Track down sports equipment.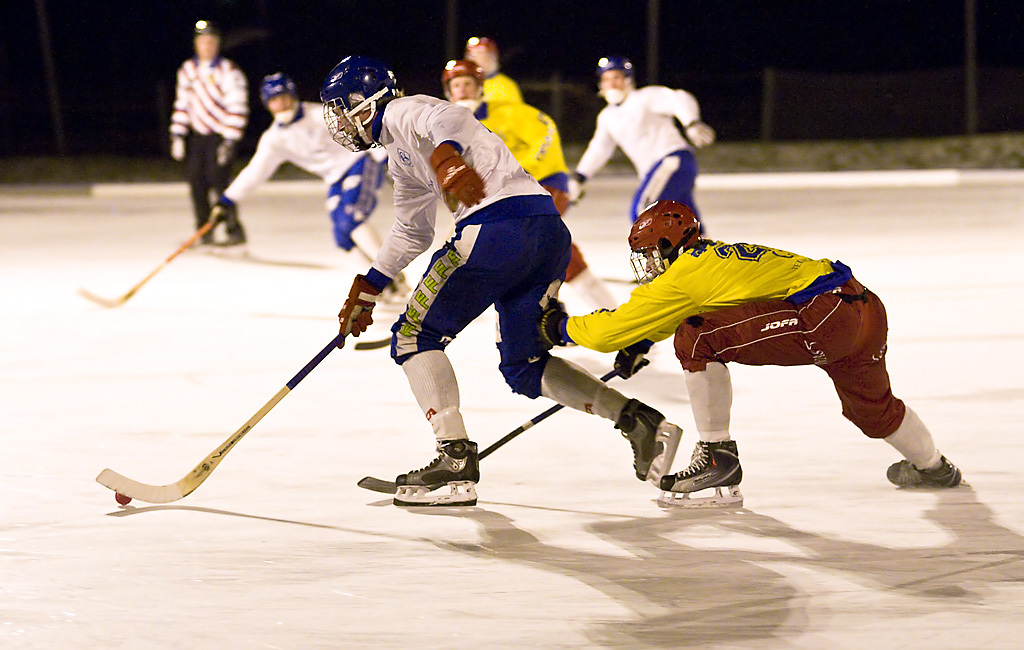
Tracked to 72 197 223 305.
